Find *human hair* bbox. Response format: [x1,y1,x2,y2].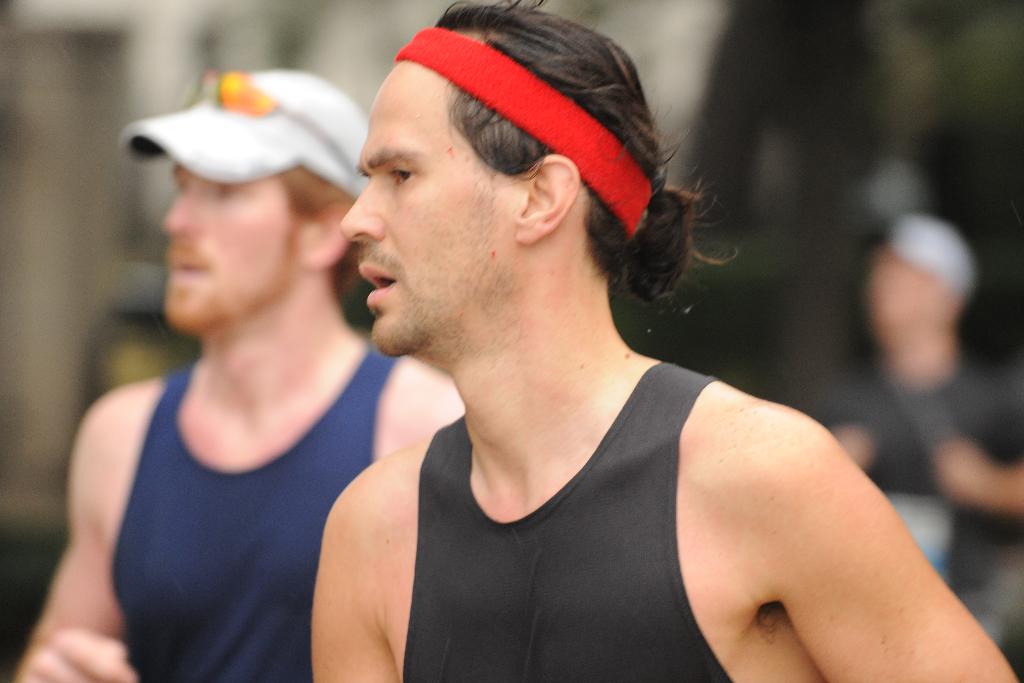
[280,163,367,293].
